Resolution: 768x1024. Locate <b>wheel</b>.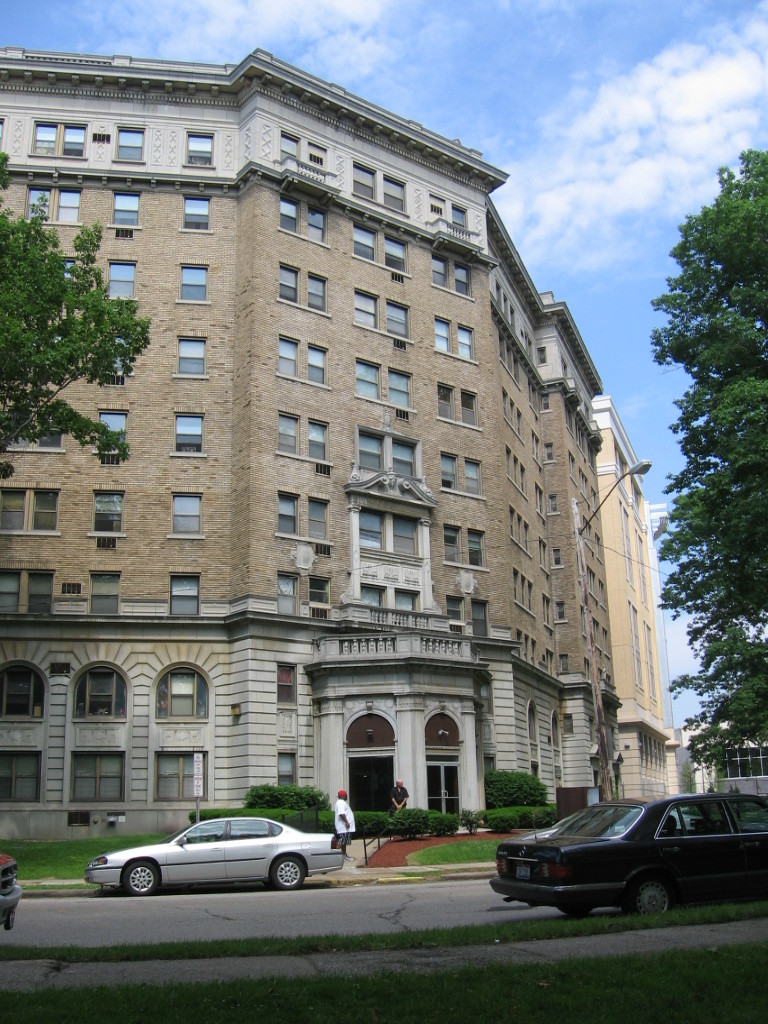
Rect(623, 878, 673, 926).
